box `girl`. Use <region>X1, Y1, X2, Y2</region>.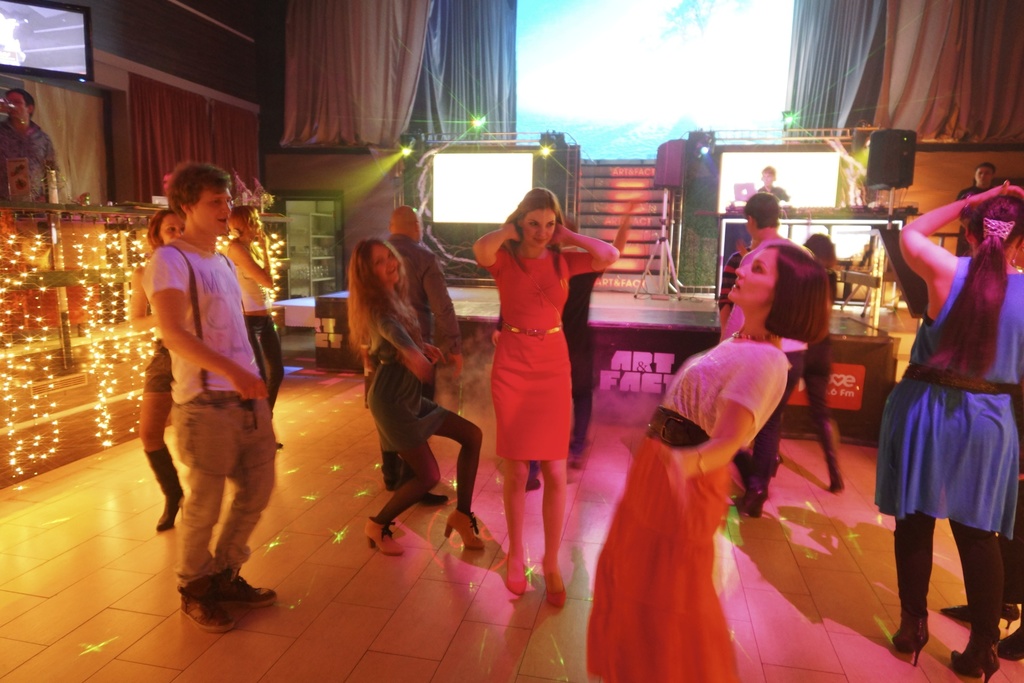
<region>223, 204, 281, 447</region>.
